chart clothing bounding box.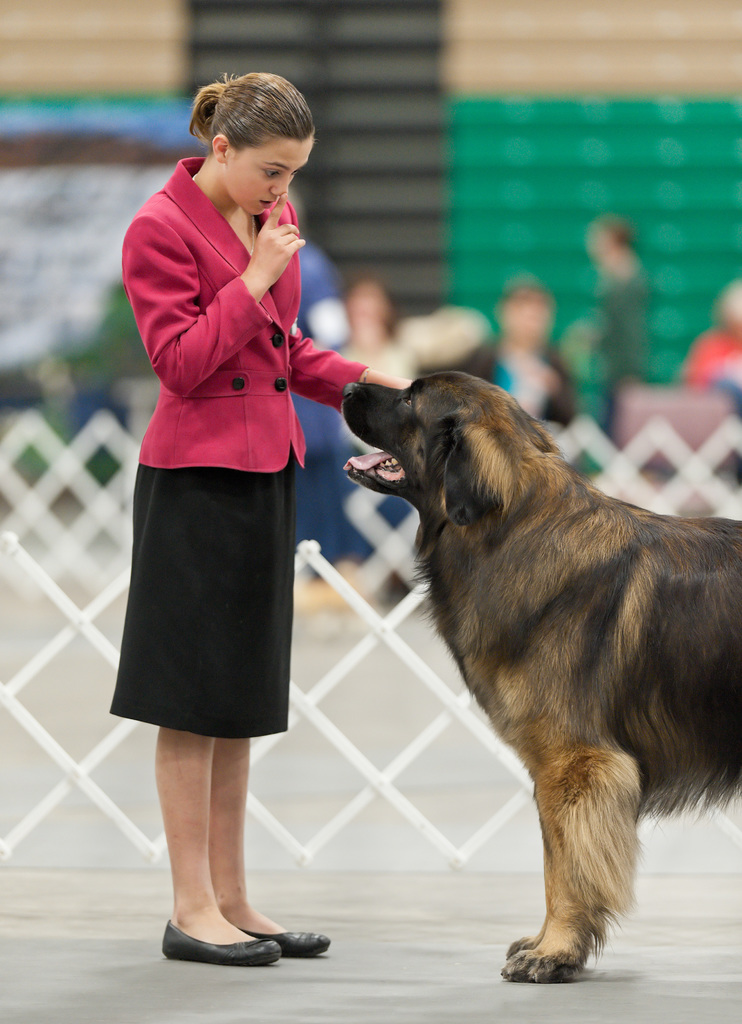
Charted: rect(111, 152, 343, 697).
